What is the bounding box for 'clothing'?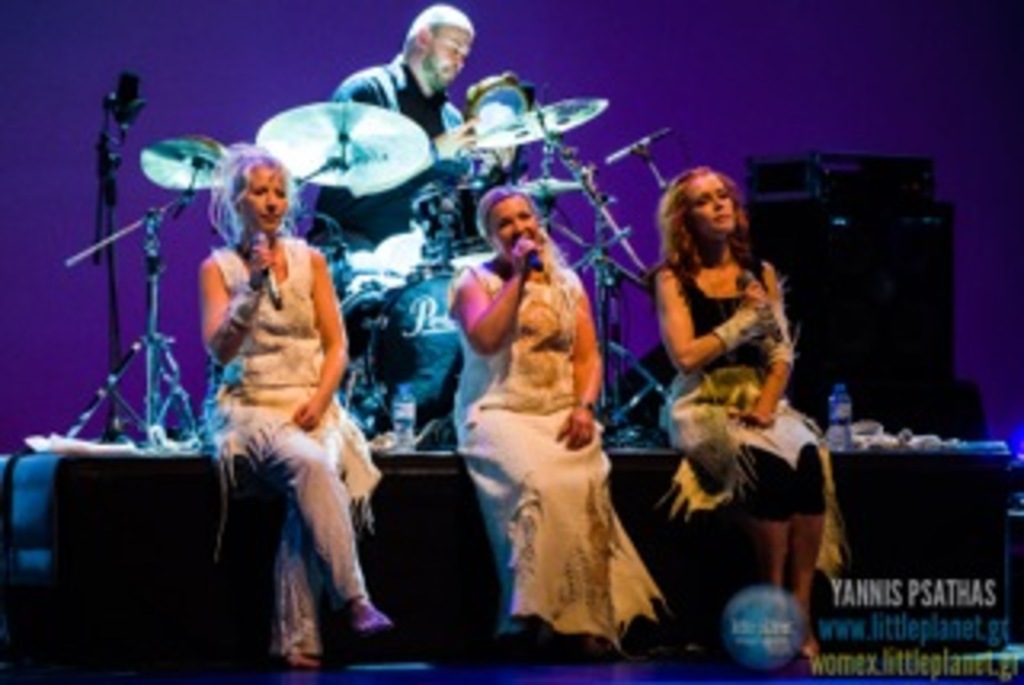
locate(454, 253, 669, 650).
